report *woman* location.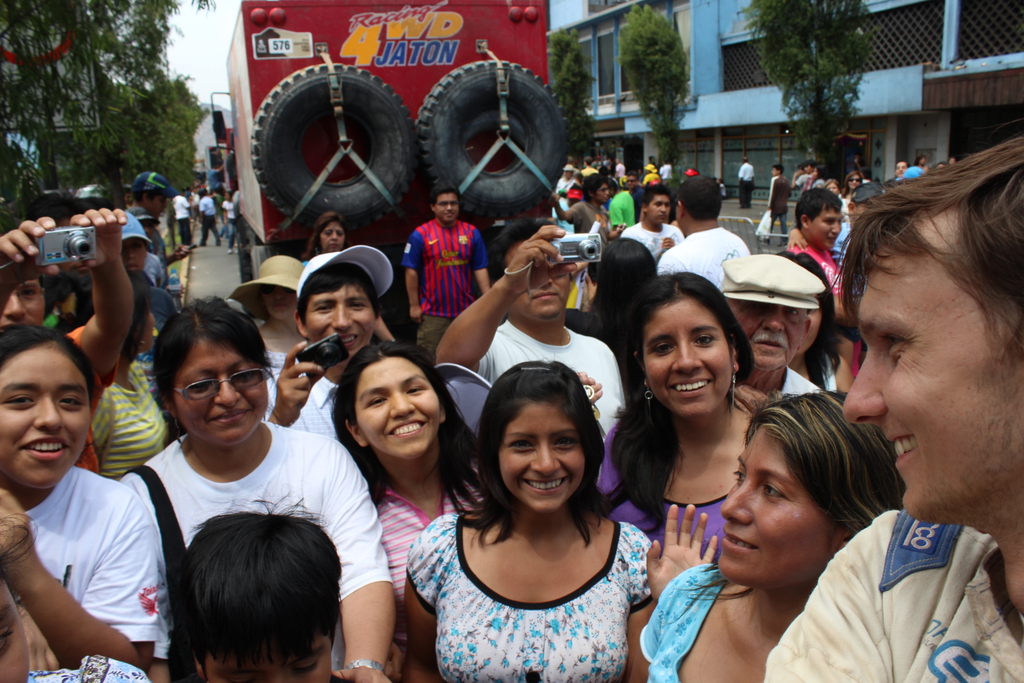
Report: <bbox>299, 210, 351, 266</bbox>.
